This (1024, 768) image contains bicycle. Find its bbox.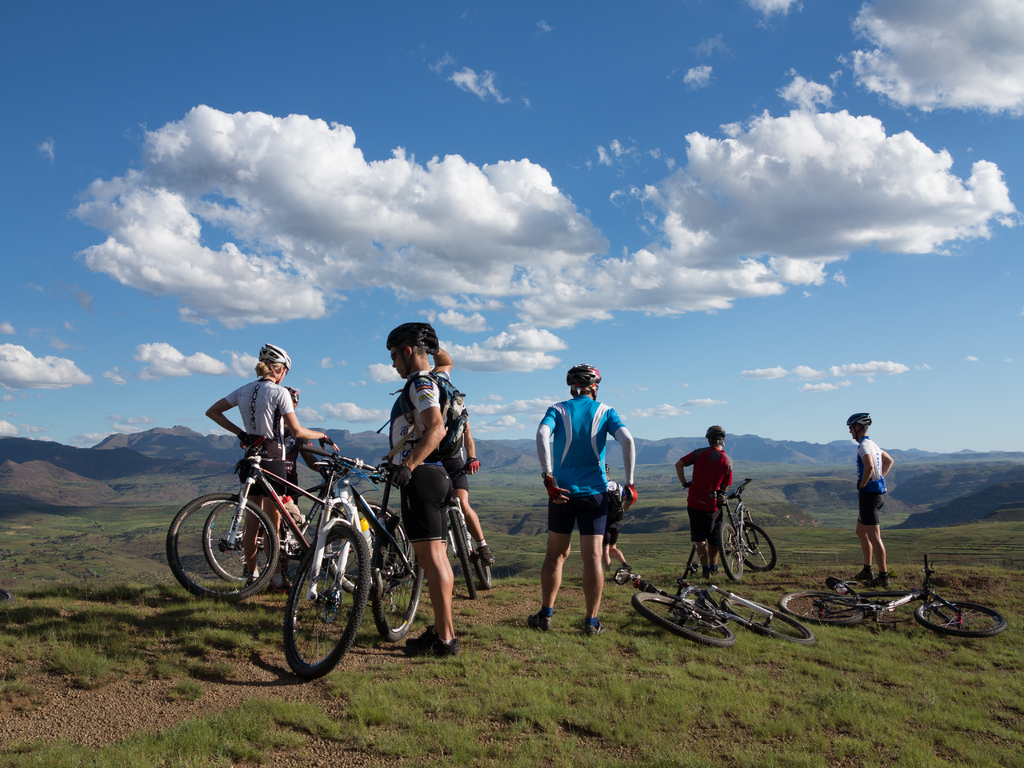
(left=772, top=554, right=1016, bottom=640).
